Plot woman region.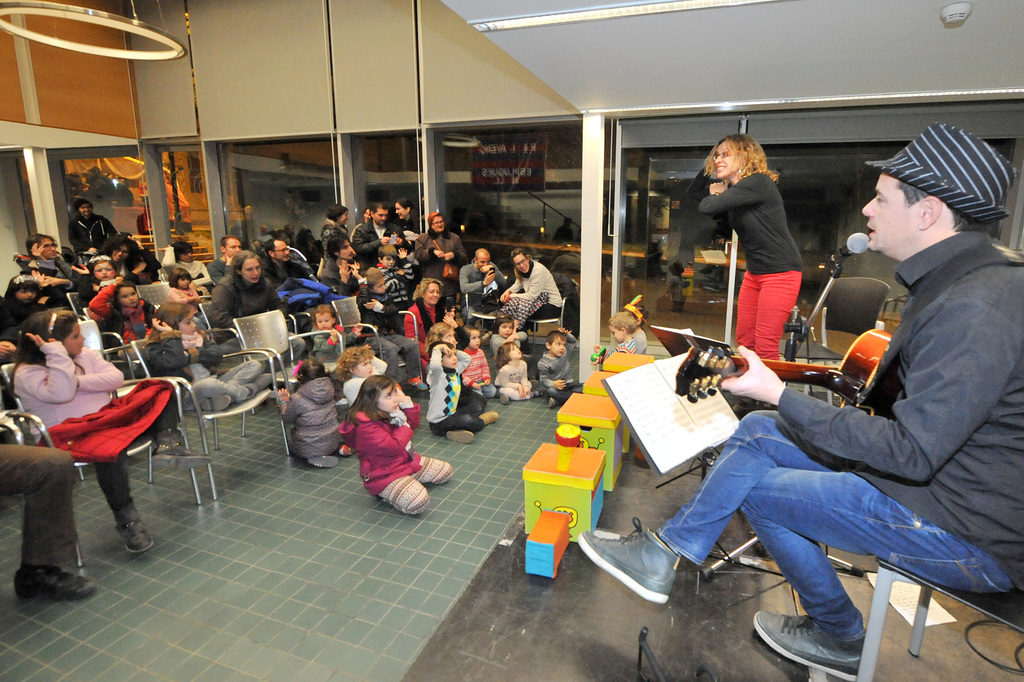
Plotted at Rect(219, 249, 309, 370).
